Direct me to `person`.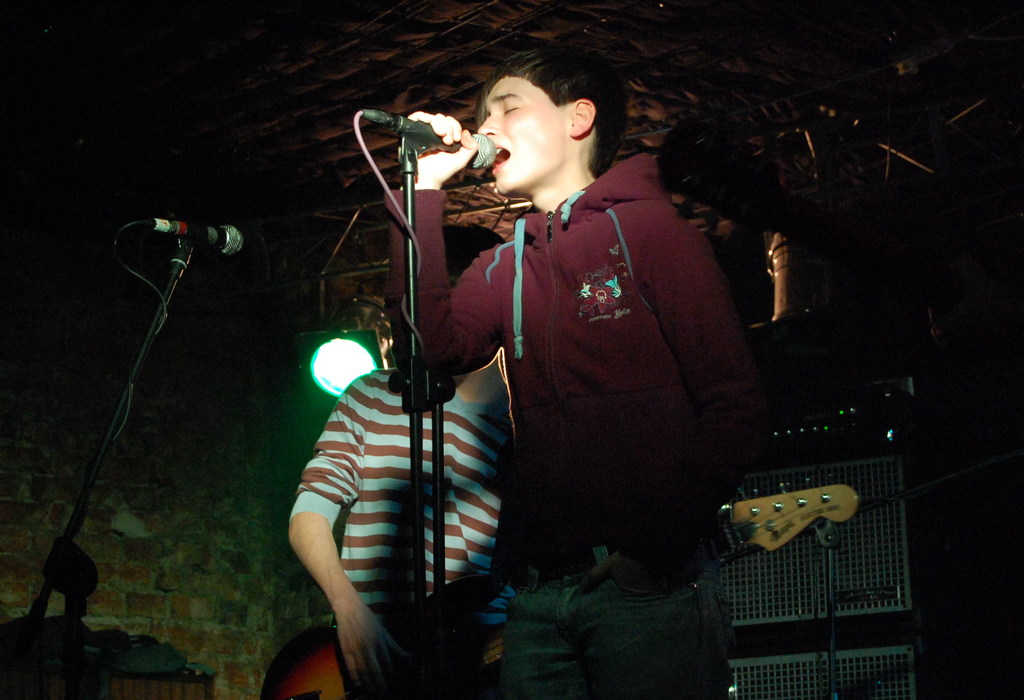
Direction: <box>420,54,744,654</box>.
